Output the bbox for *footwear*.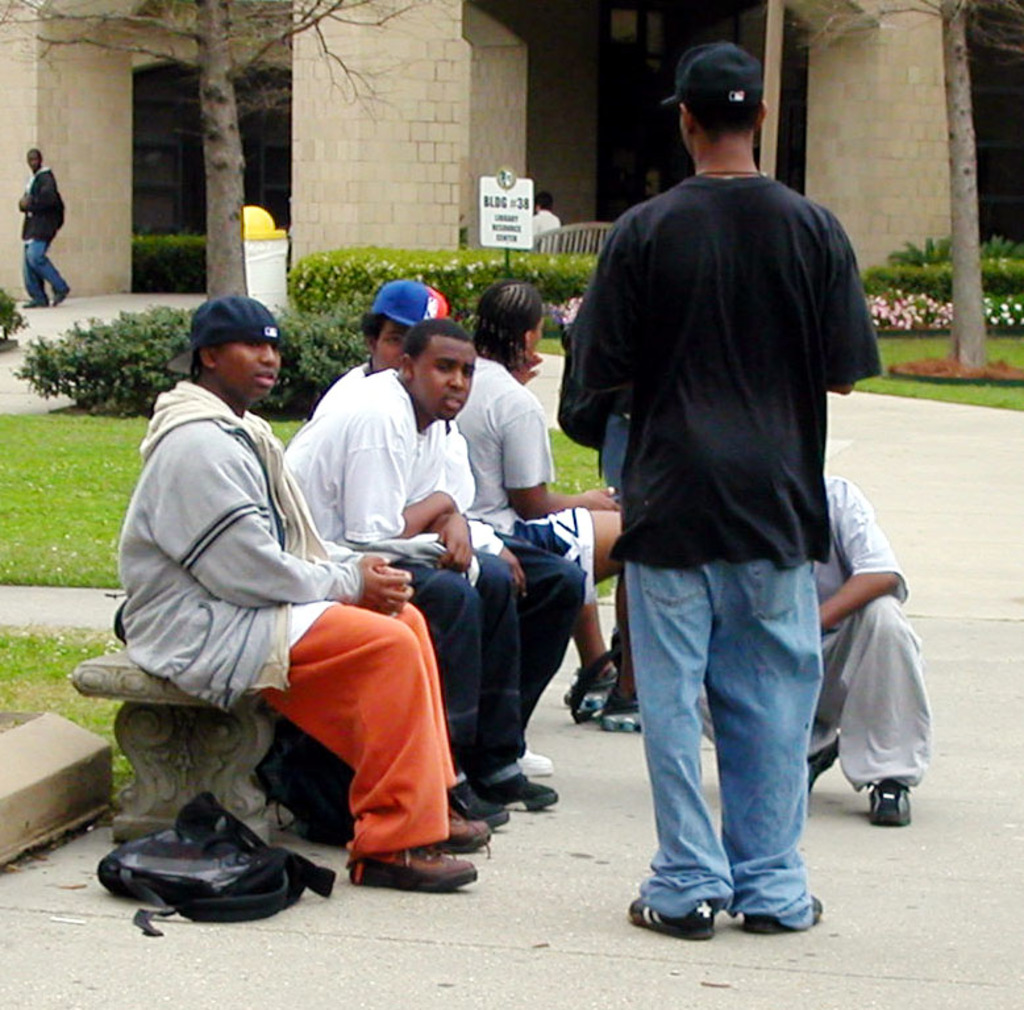
(428,815,498,857).
